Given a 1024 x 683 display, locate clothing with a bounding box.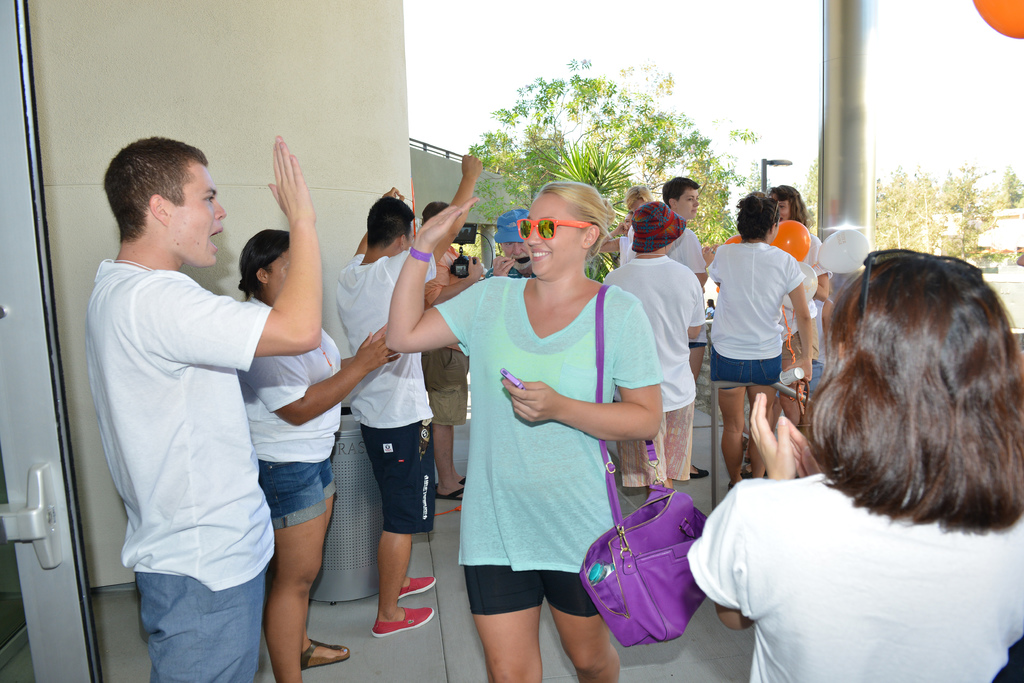
Located: <box>707,234,804,389</box>.
